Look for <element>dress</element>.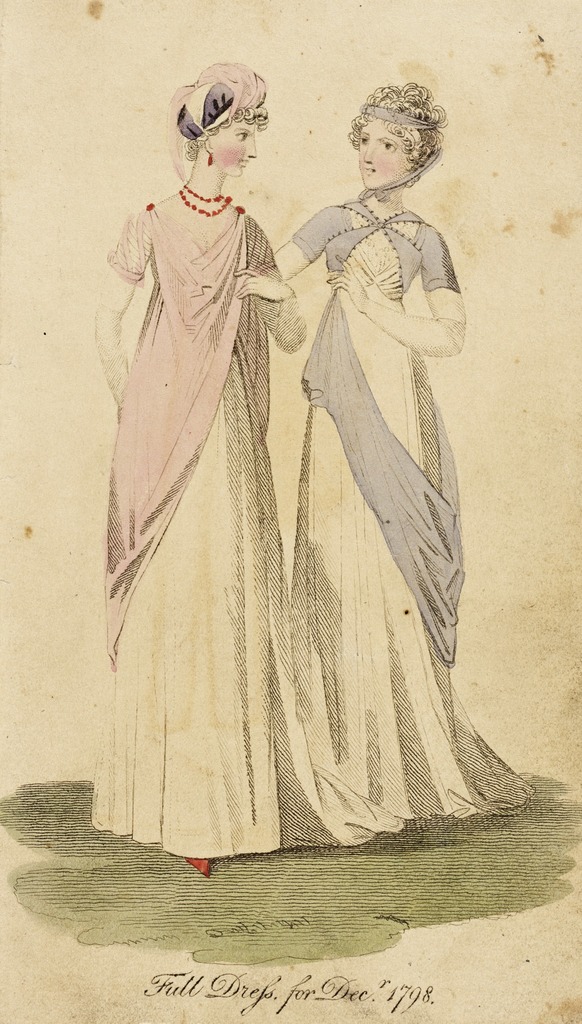
Found: 281 190 540 822.
